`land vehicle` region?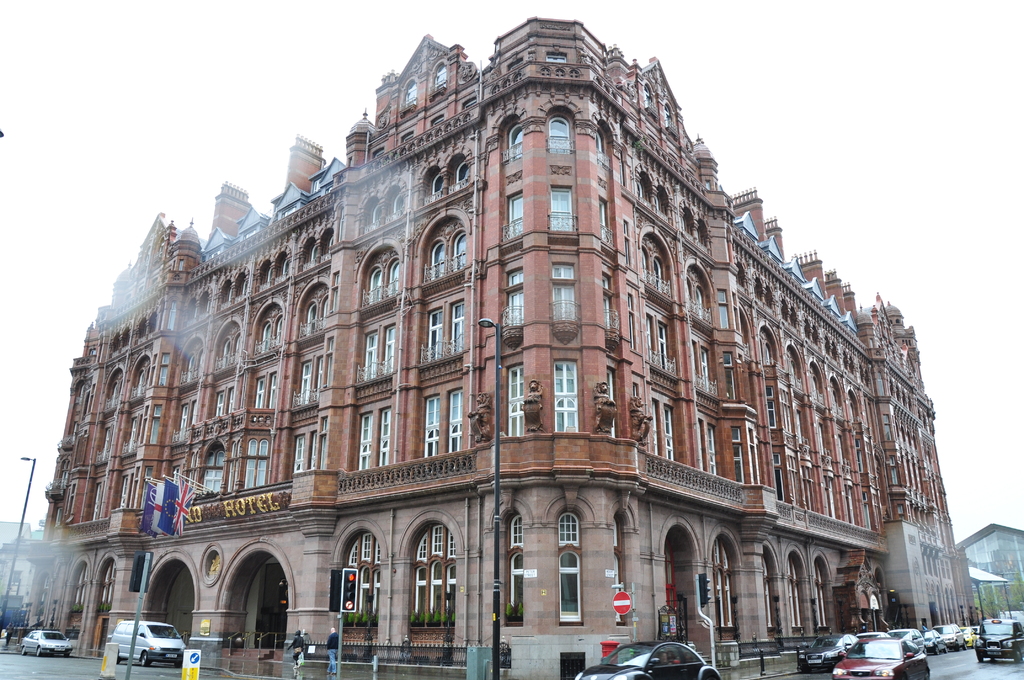
region(24, 626, 72, 658)
